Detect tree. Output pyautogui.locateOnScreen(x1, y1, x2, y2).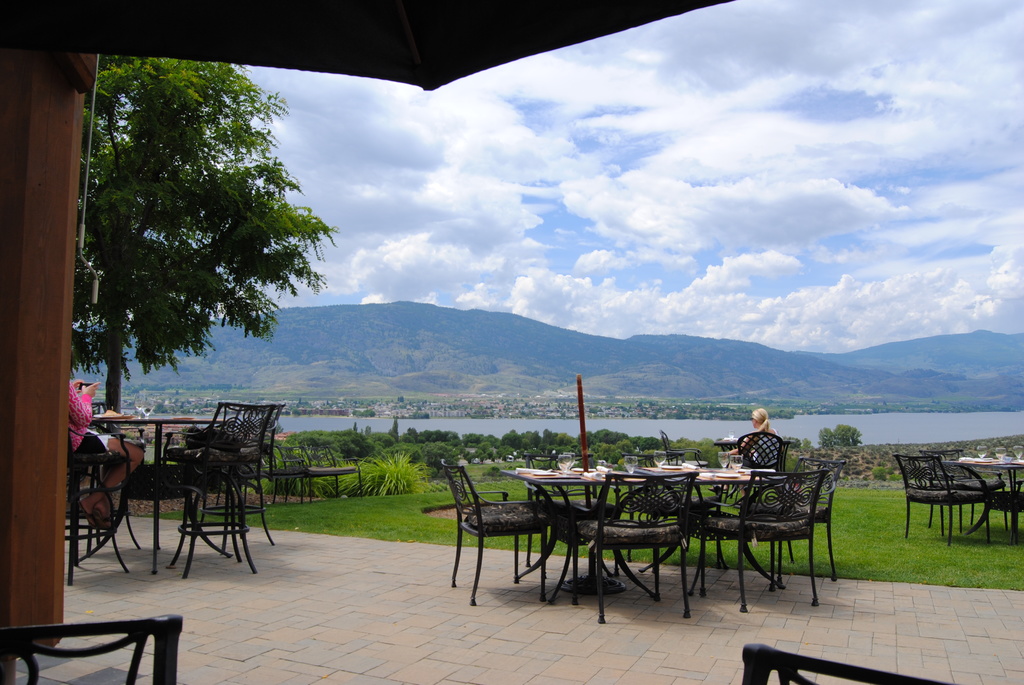
pyautogui.locateOnScreen(43, 74, 333, 478).
